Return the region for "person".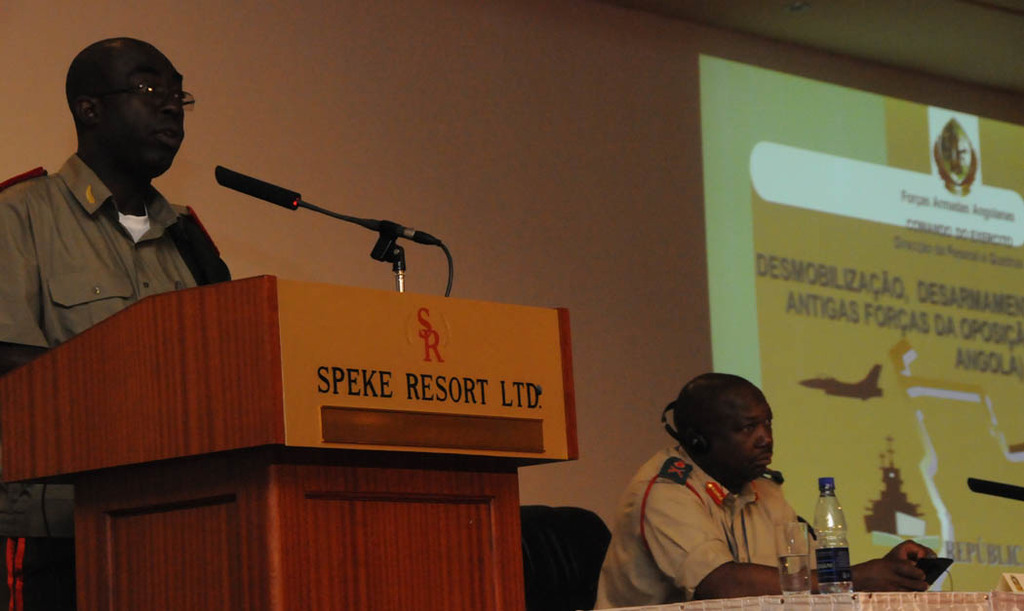
pyautogui.locateOnScreen(585, 370, 936, 607).
